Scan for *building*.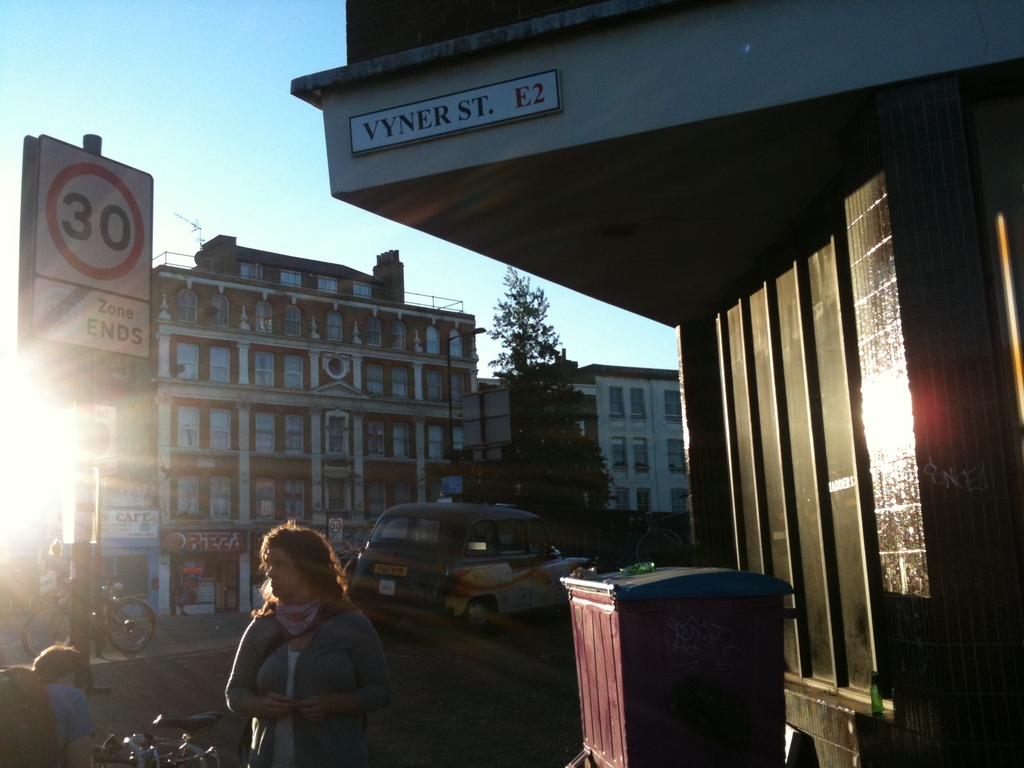
Scan result: bbox(0, 250, 479, 622).
